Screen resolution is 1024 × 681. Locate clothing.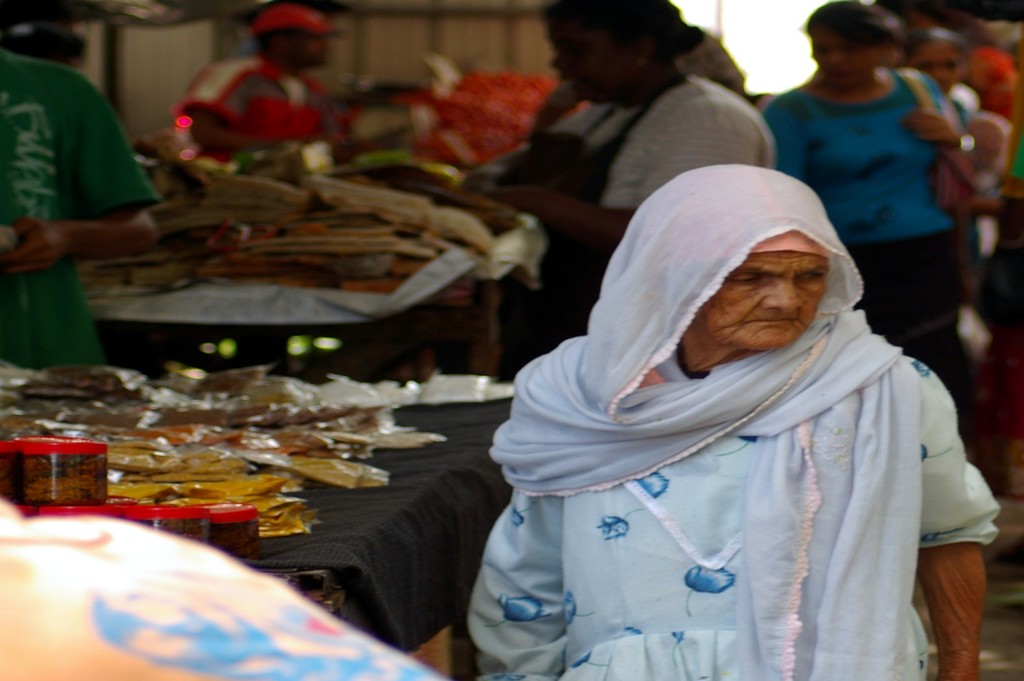
Rect(179, 46, 320, 151).
